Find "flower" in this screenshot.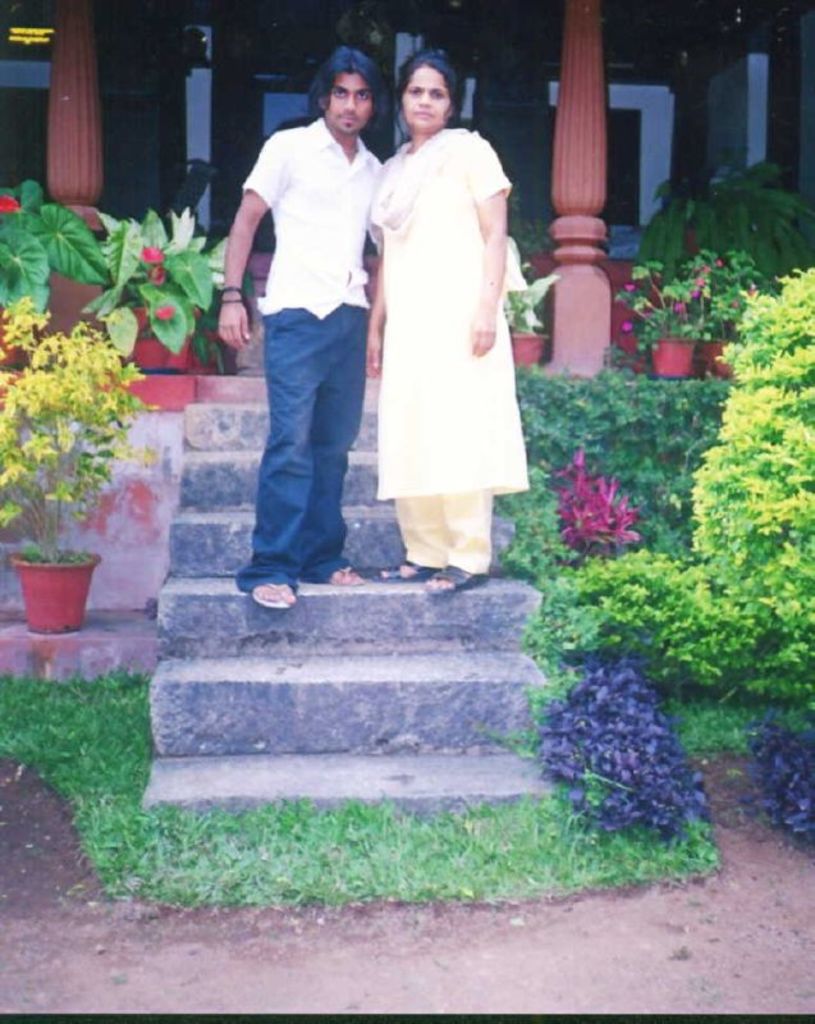
The bounding box for "flower" is 688, 289, 704, 298.
